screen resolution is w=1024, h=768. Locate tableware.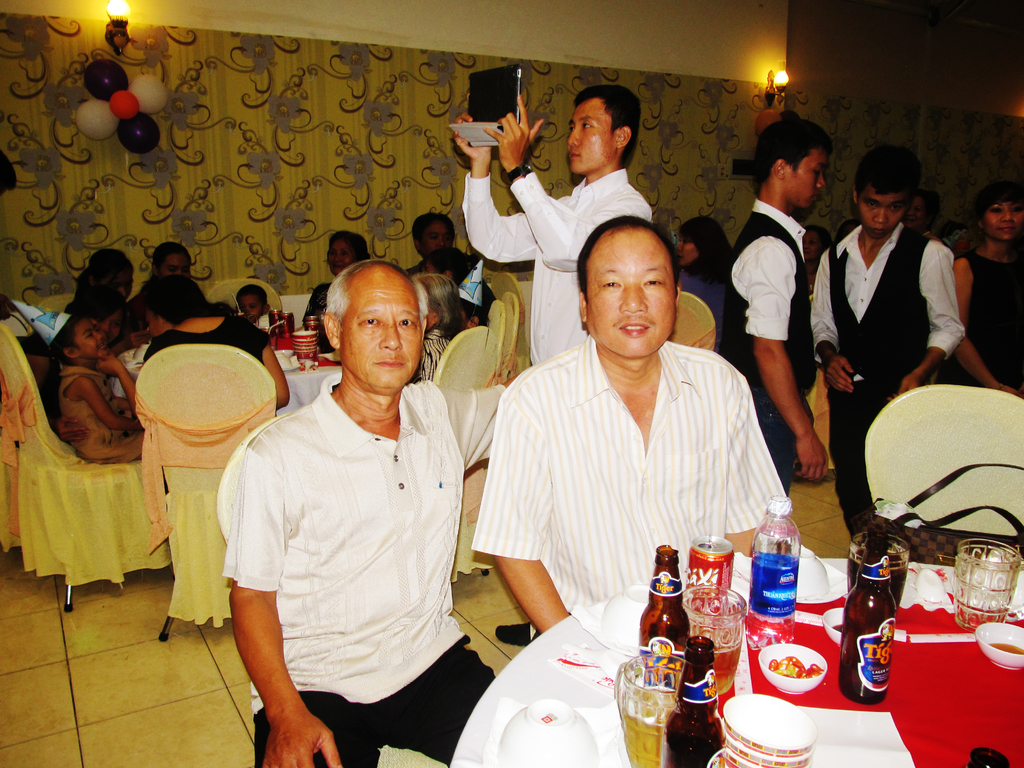
BBox(845, 534, 910, 609).
